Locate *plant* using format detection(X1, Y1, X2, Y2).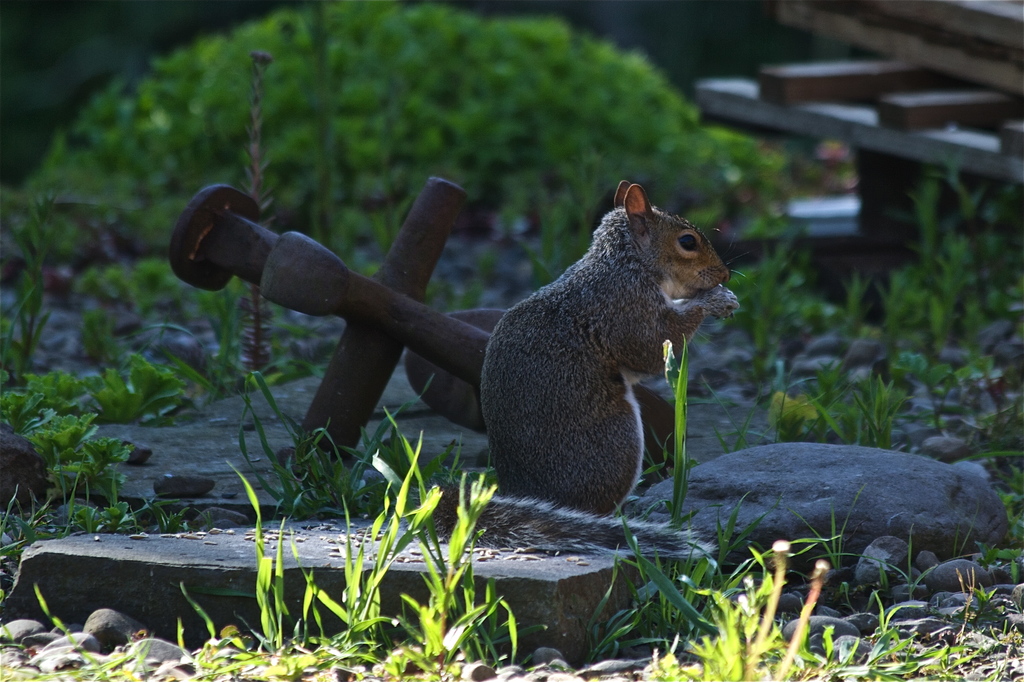
detection(150, 465, 369, 681).
